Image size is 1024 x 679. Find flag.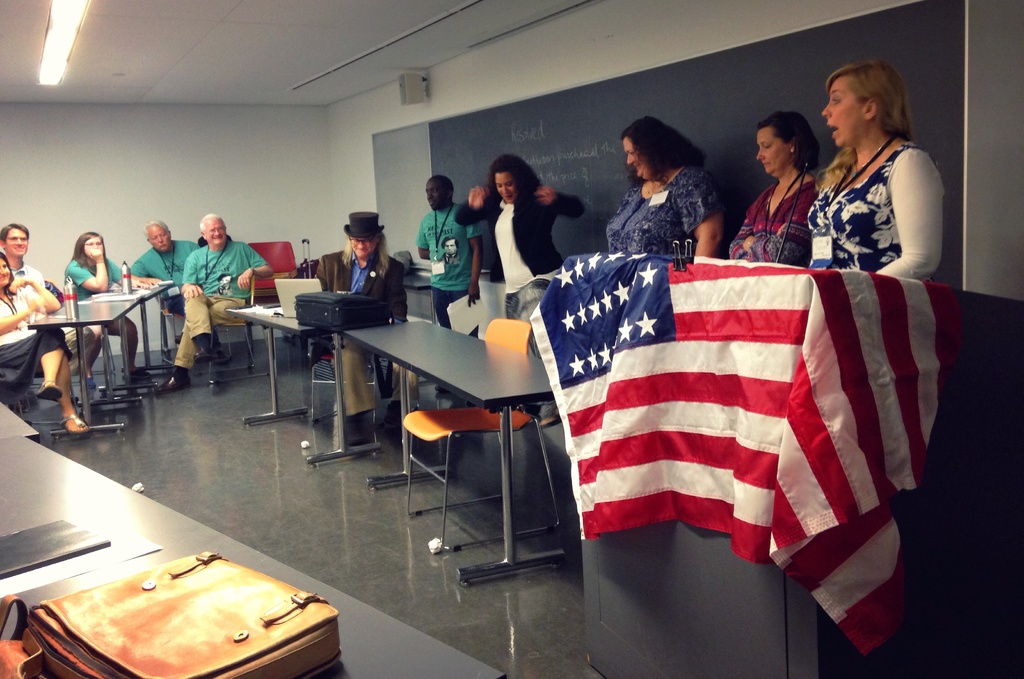
(x1=536, y1=233, x2=947, y2=610).
